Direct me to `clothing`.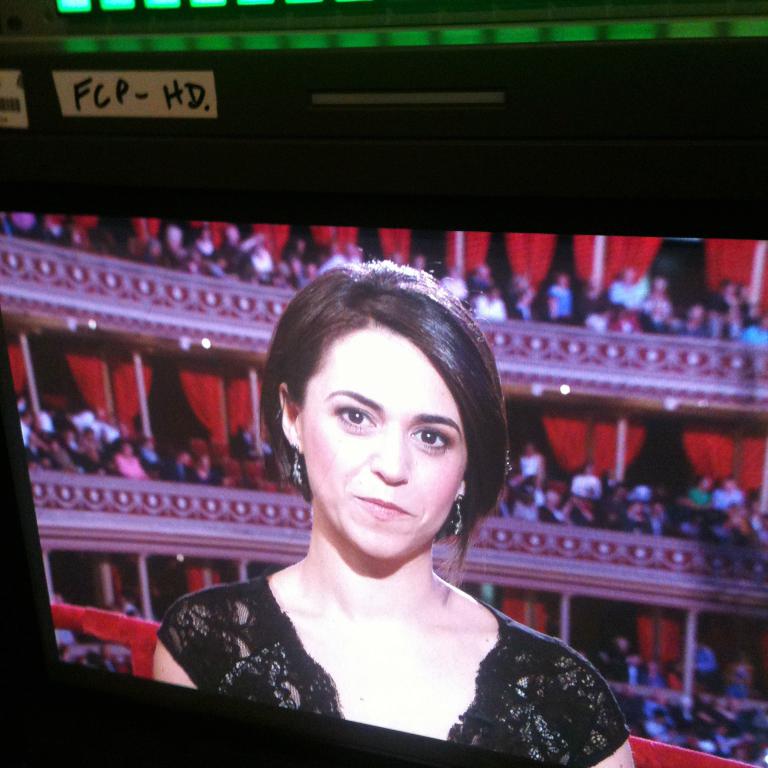
Direction: {"left": 200, "top": 569, "right": 620, "bottom": 743}.
